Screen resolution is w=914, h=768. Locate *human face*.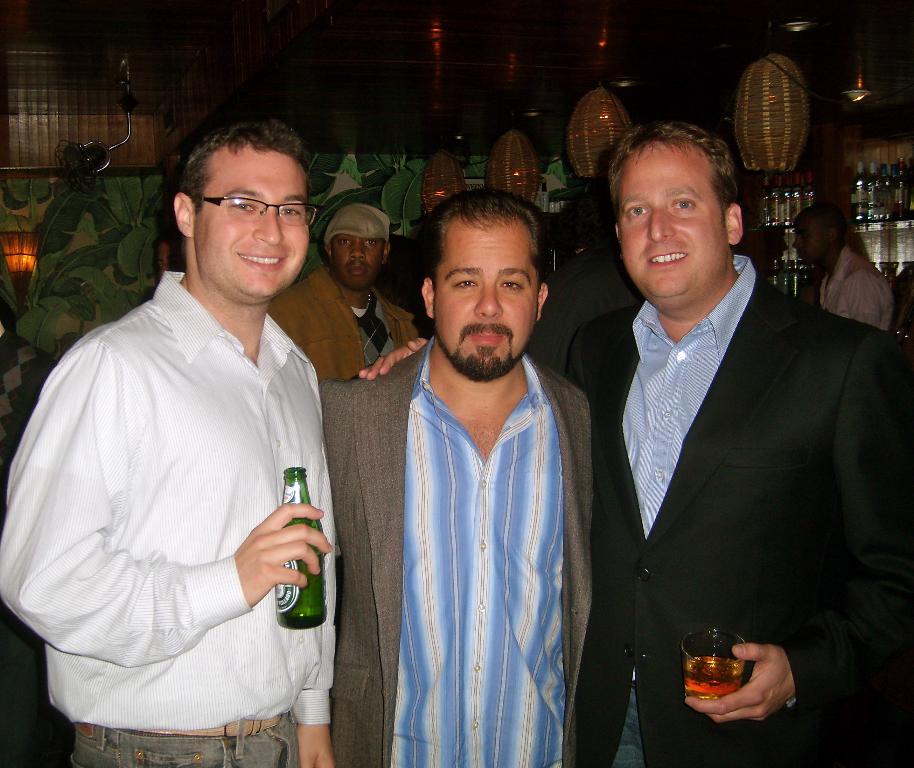
[332, 232, 382, 283].
